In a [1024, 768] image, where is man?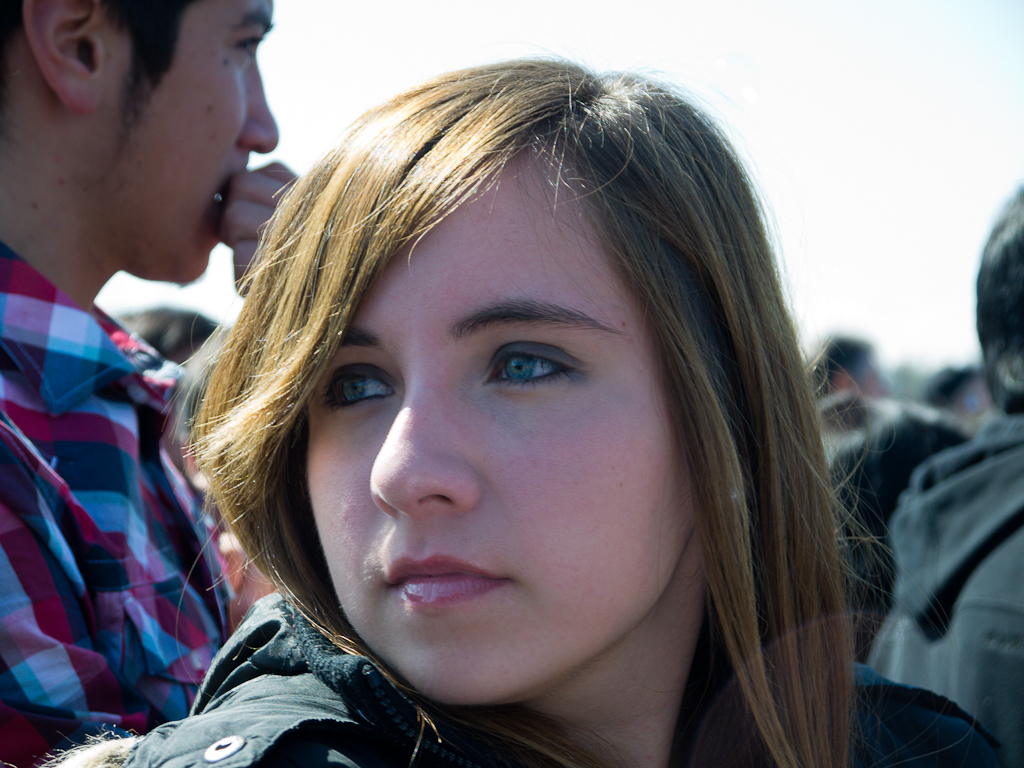
(0, 0, 296, 767).
